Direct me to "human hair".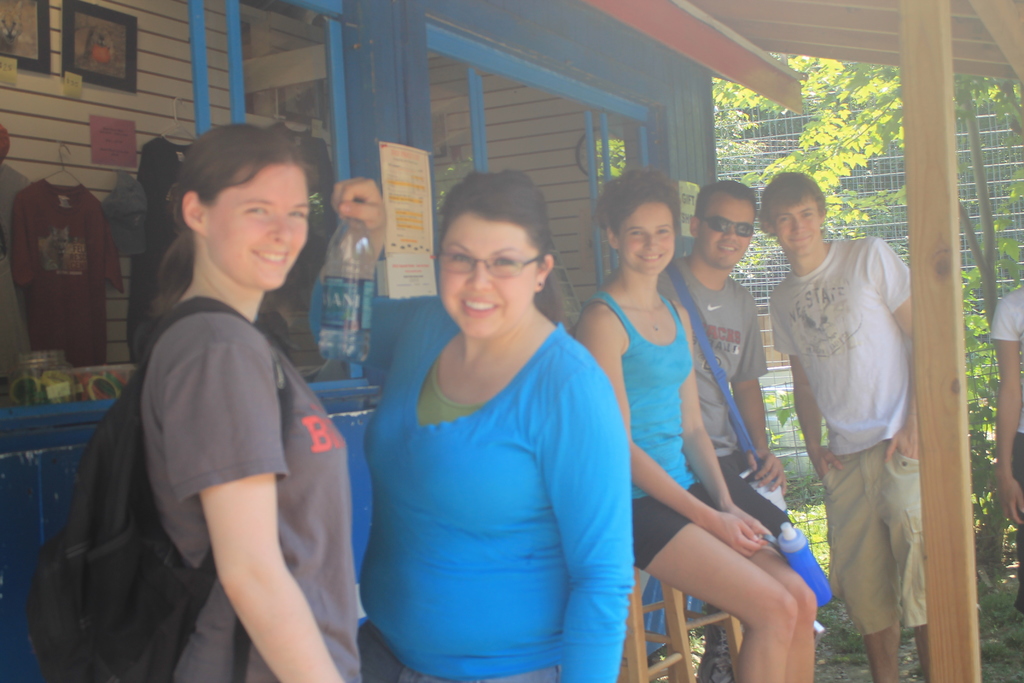
Direction: l=692, t=178, r=757, b=227.
